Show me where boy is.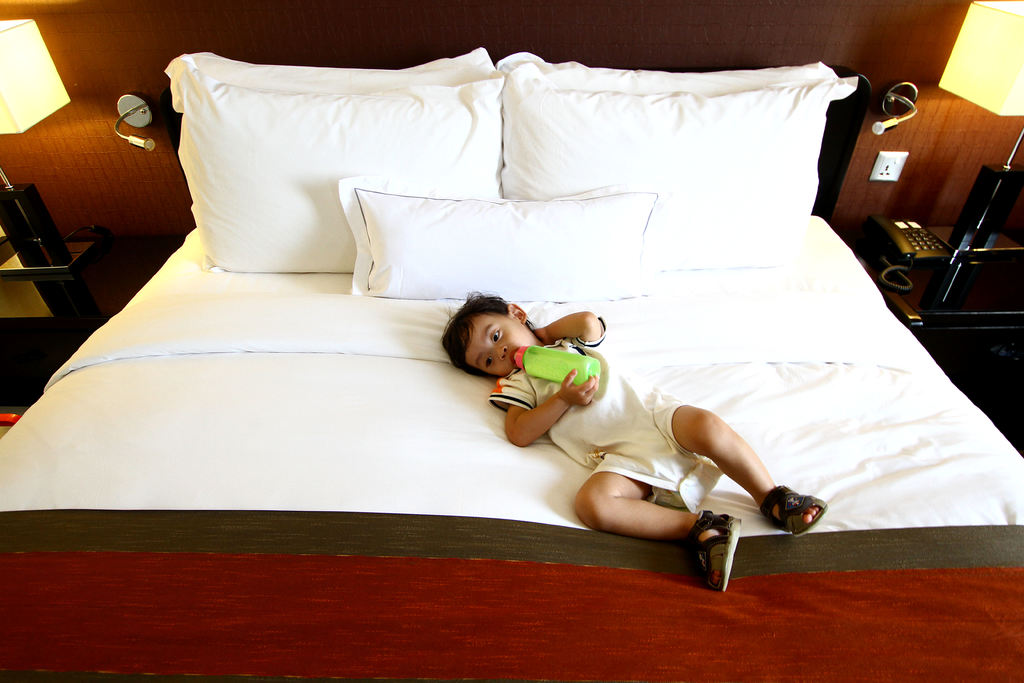
boy is at bbox=(445, 286, 829, 593).
